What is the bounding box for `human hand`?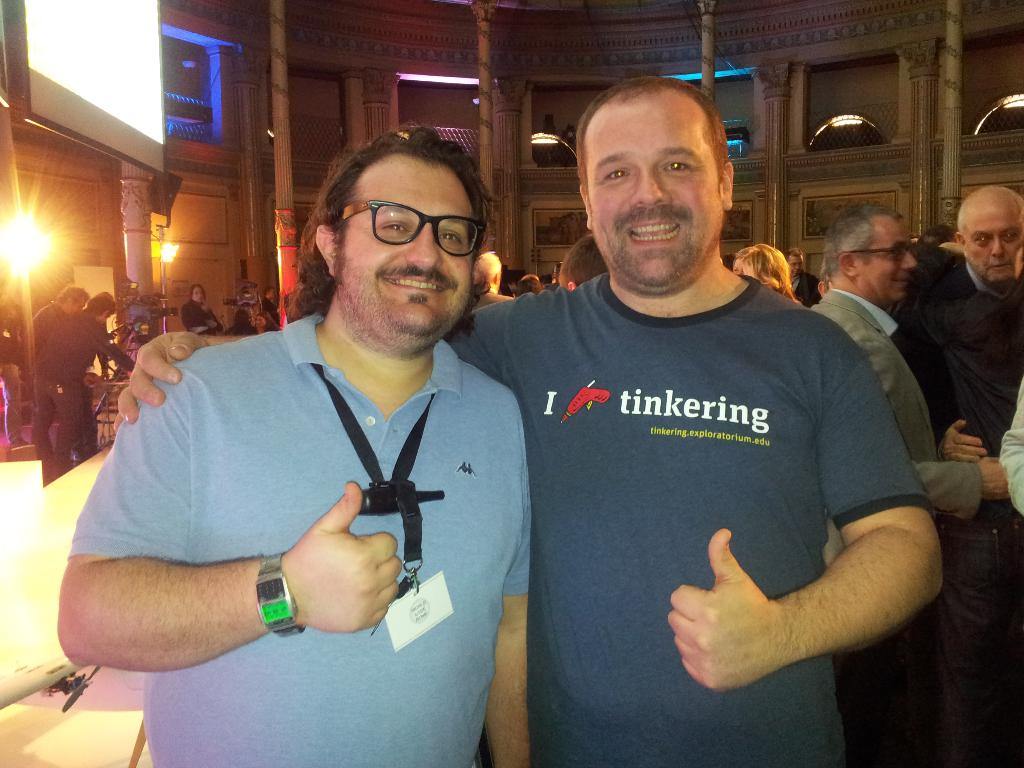
crop(84, 372, 100, 387).
